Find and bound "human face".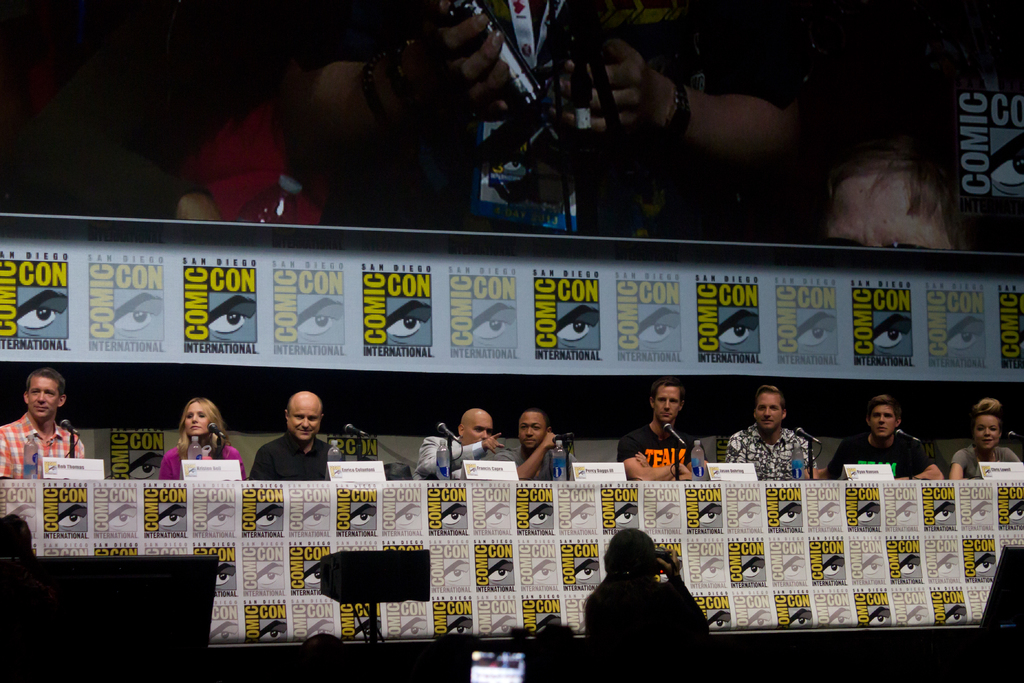
Bound: <region>819, 171, 952, 251</region>.
